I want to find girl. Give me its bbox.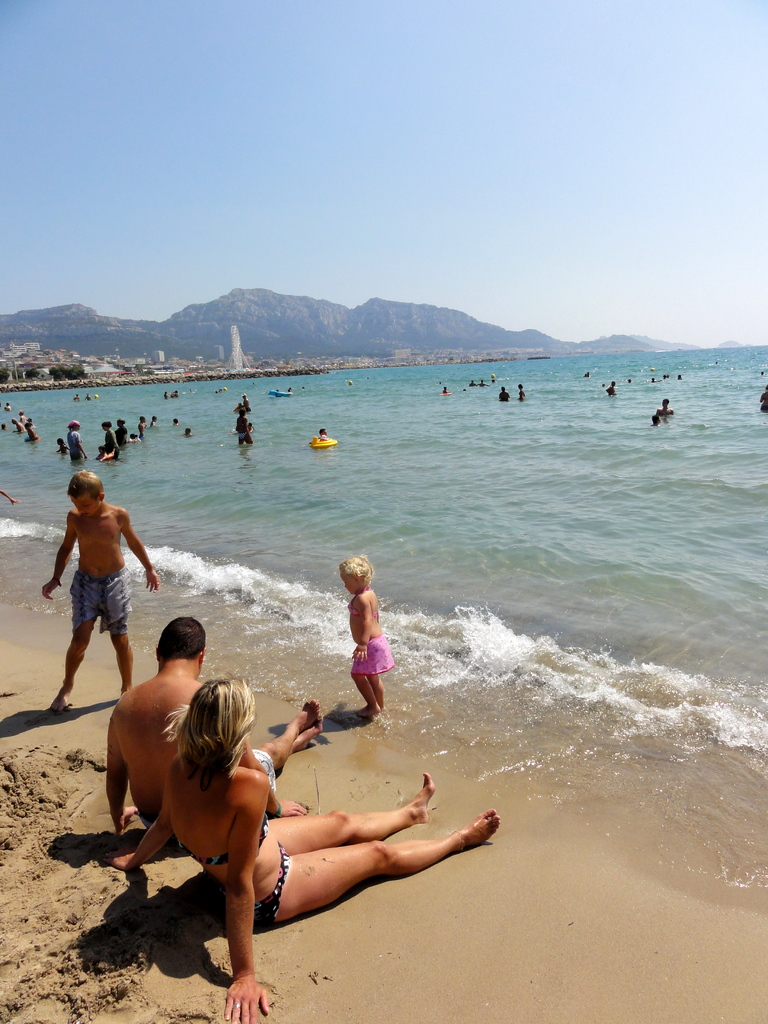
detection(105, 678, 499, 1023).
